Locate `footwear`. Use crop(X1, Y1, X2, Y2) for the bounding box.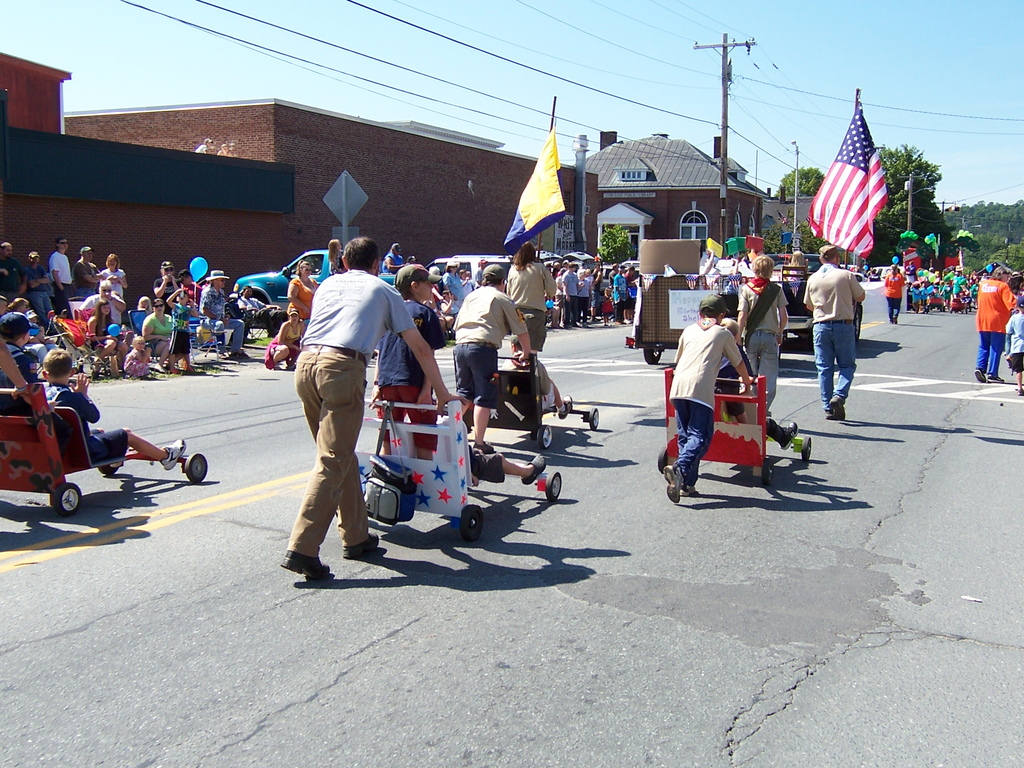
crop(163, 438, 185, 472).
